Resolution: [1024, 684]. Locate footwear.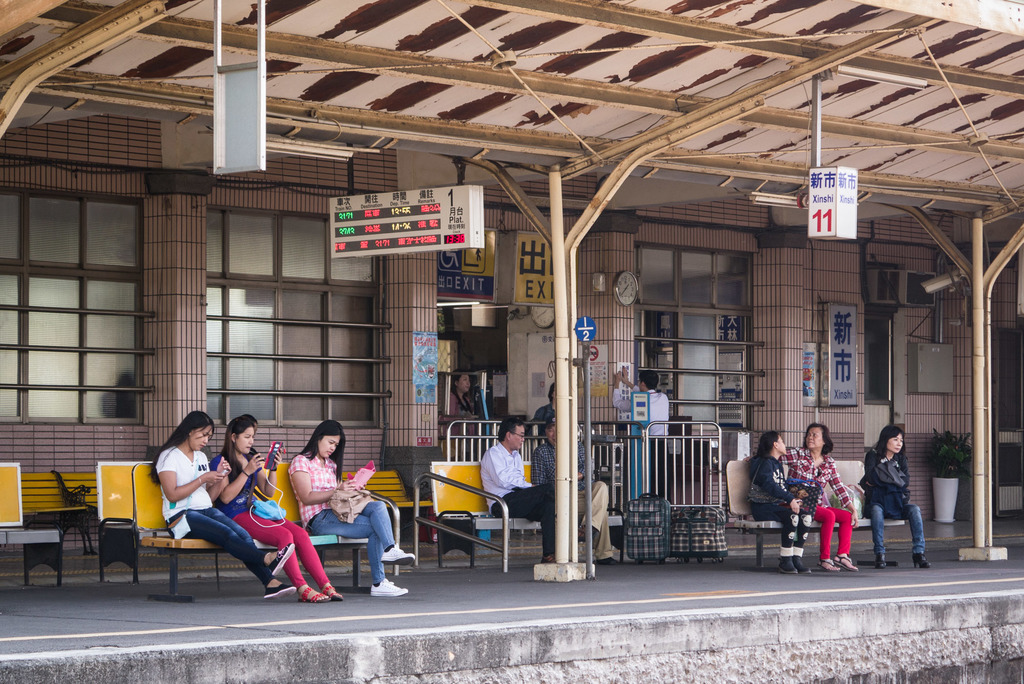
box=[538, 556, 557, 566].
